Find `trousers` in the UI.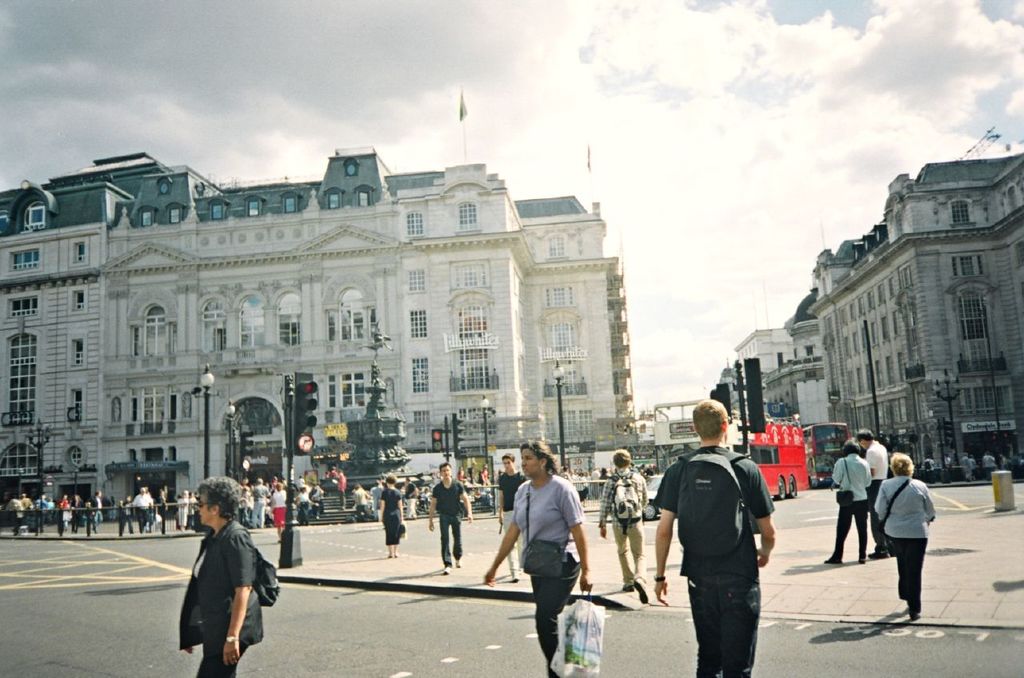
UI element at (13, 512, 22, 533).
